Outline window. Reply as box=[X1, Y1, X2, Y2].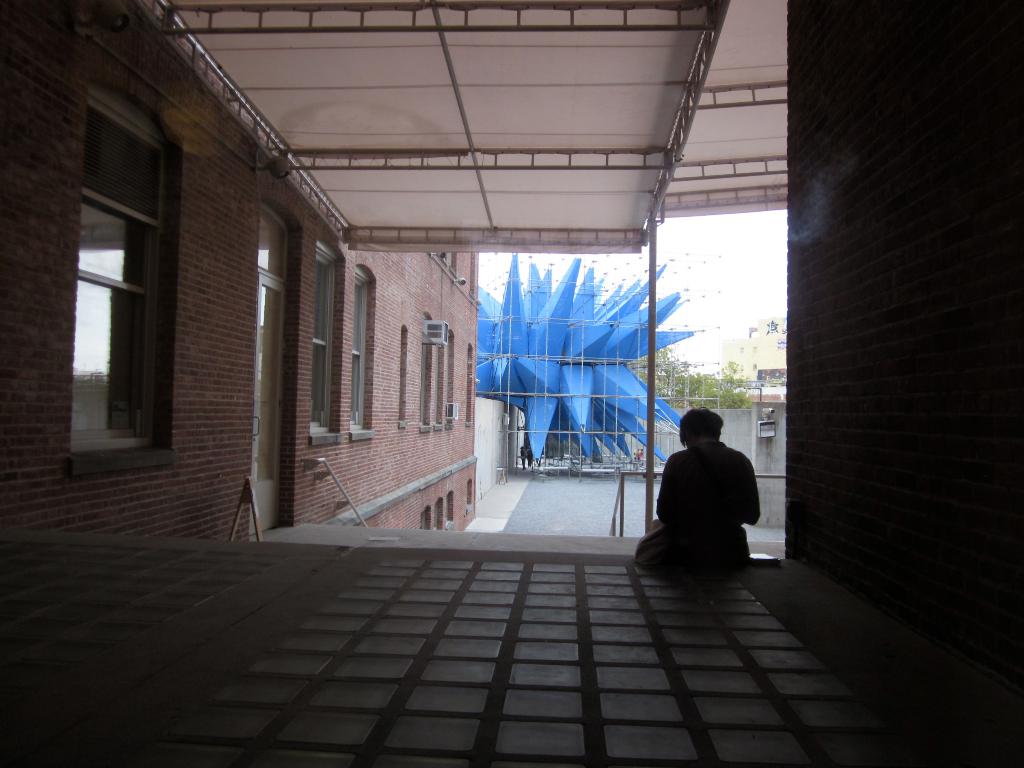
box=[420, 334, 432, 431].
